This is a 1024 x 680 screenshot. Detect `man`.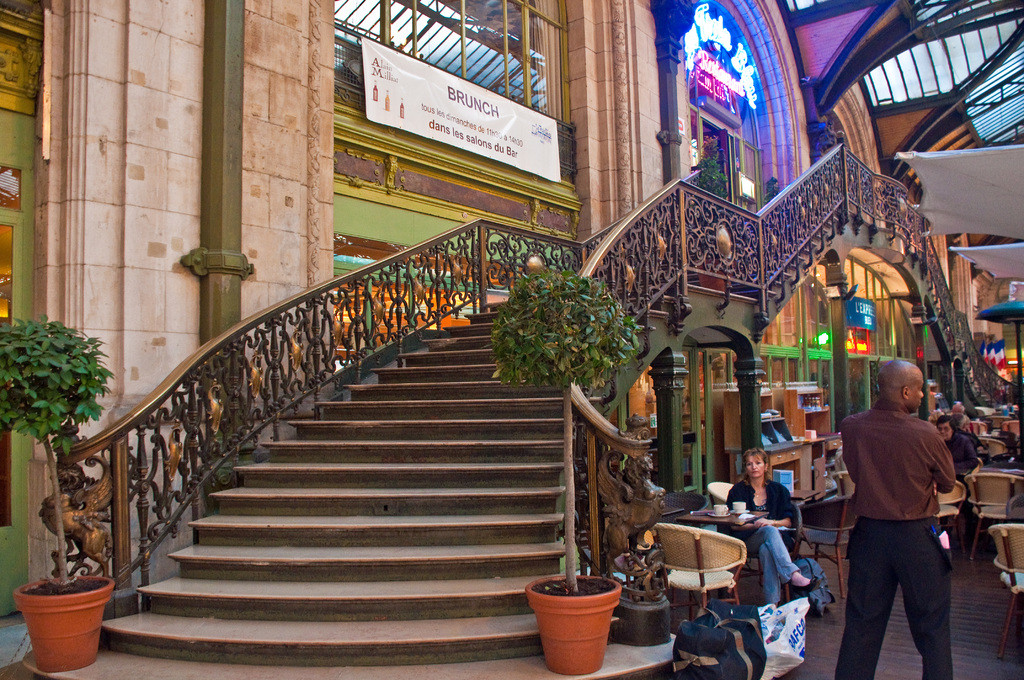
(933, 415, 970, 565).
